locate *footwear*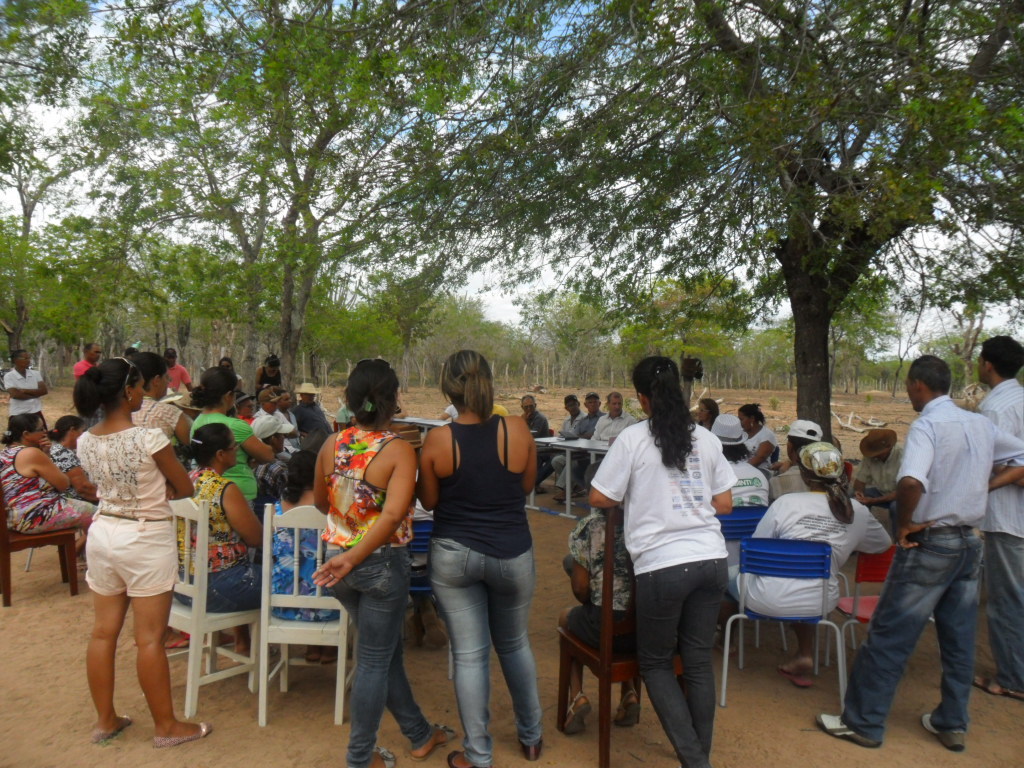
775/658/812/691
